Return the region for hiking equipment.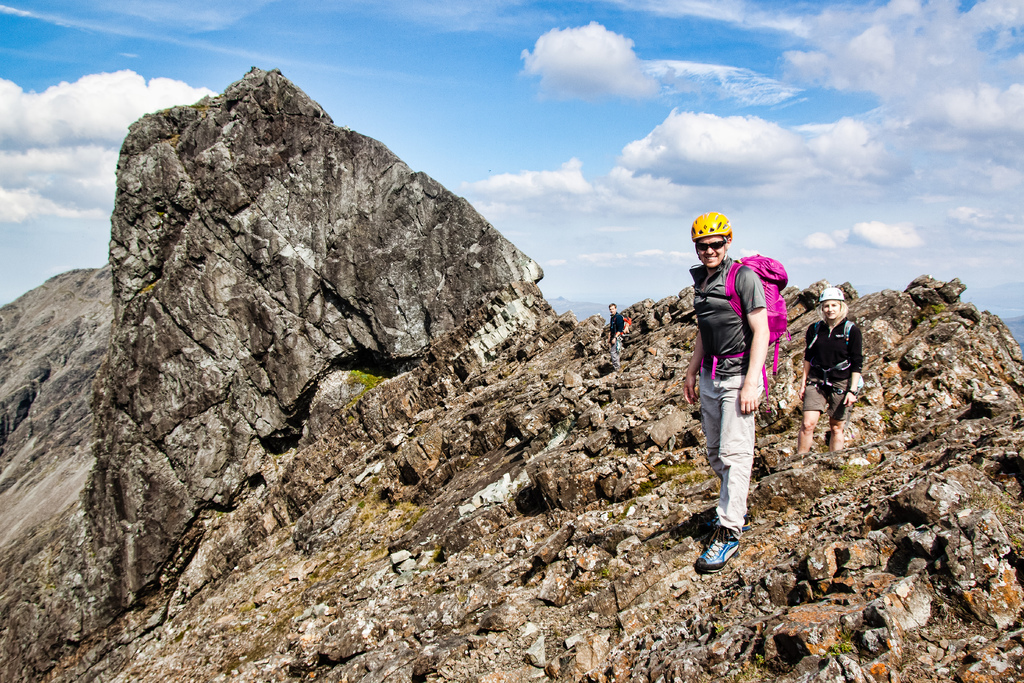
x1=705 y1=511 x2=753 y2=535.
